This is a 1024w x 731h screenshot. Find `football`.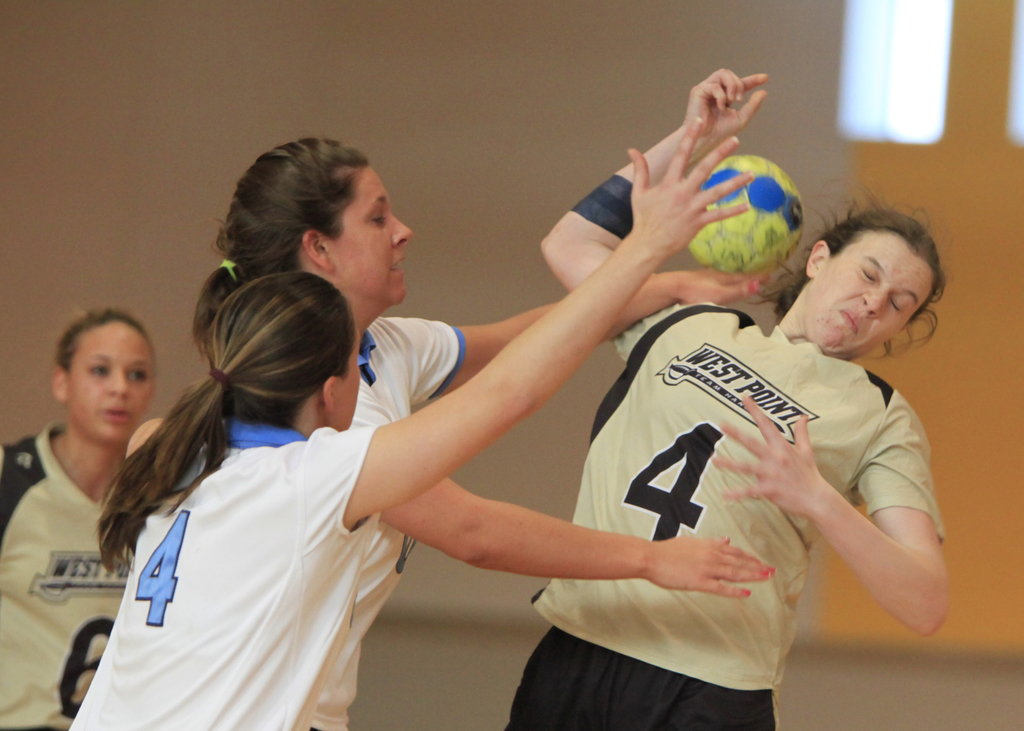
Bounding box: (x1=686, y1=153, x2=802, y2=275).
